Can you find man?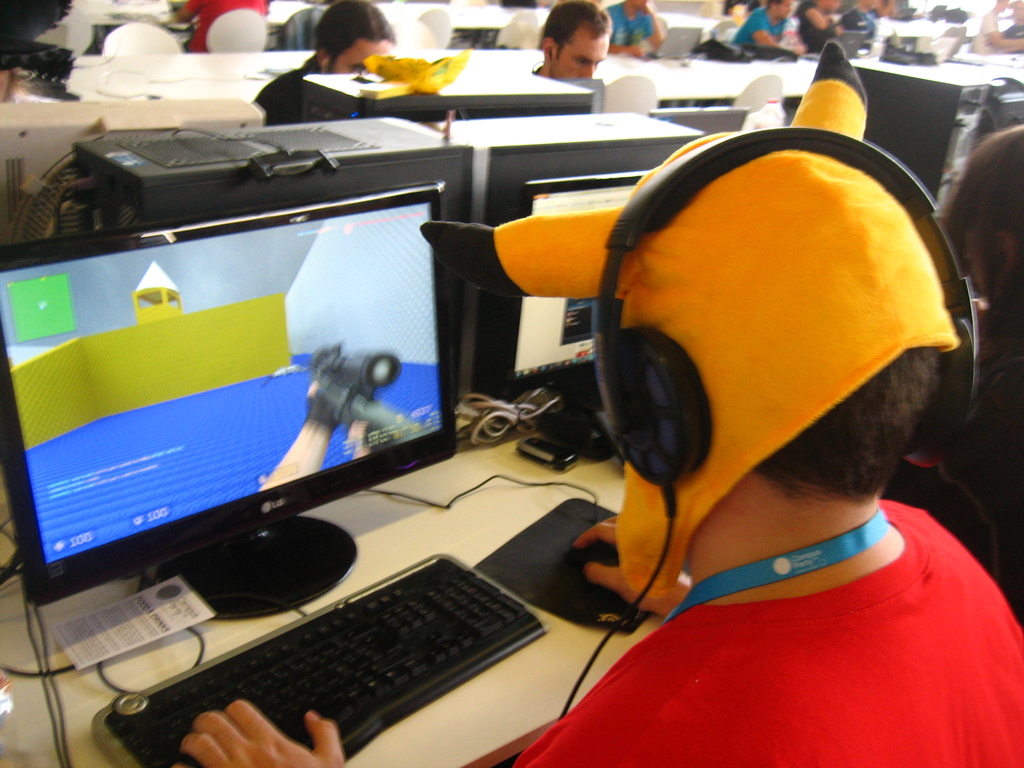
Yes, bounding box: [left=731, top=0, right=799, bottom=63].
